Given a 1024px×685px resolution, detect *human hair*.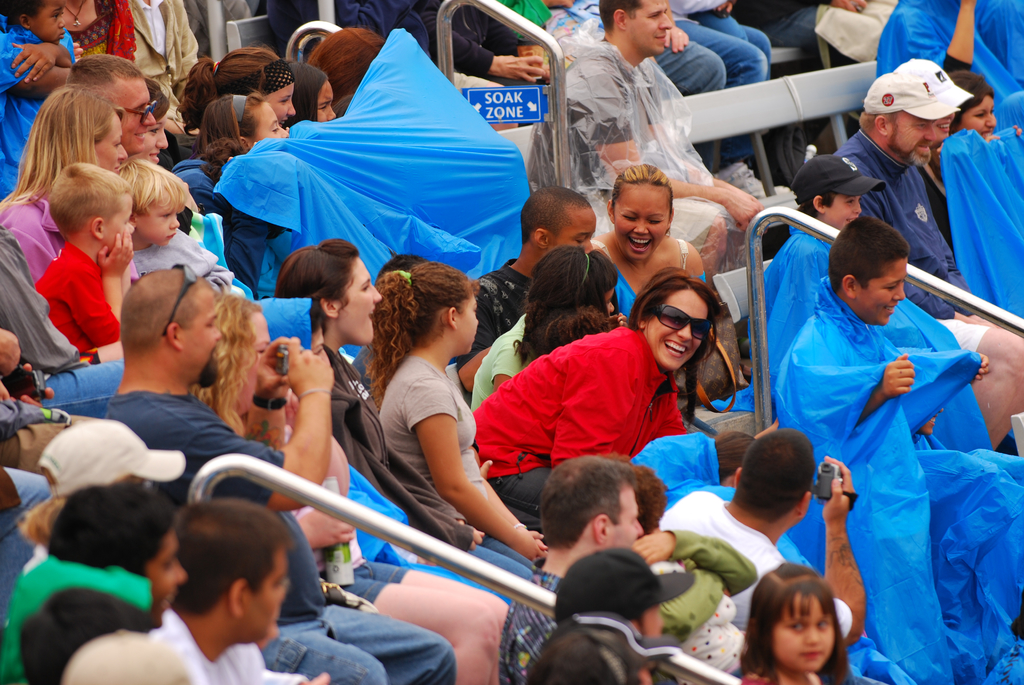
BBox(47, 161, 129, 241).
